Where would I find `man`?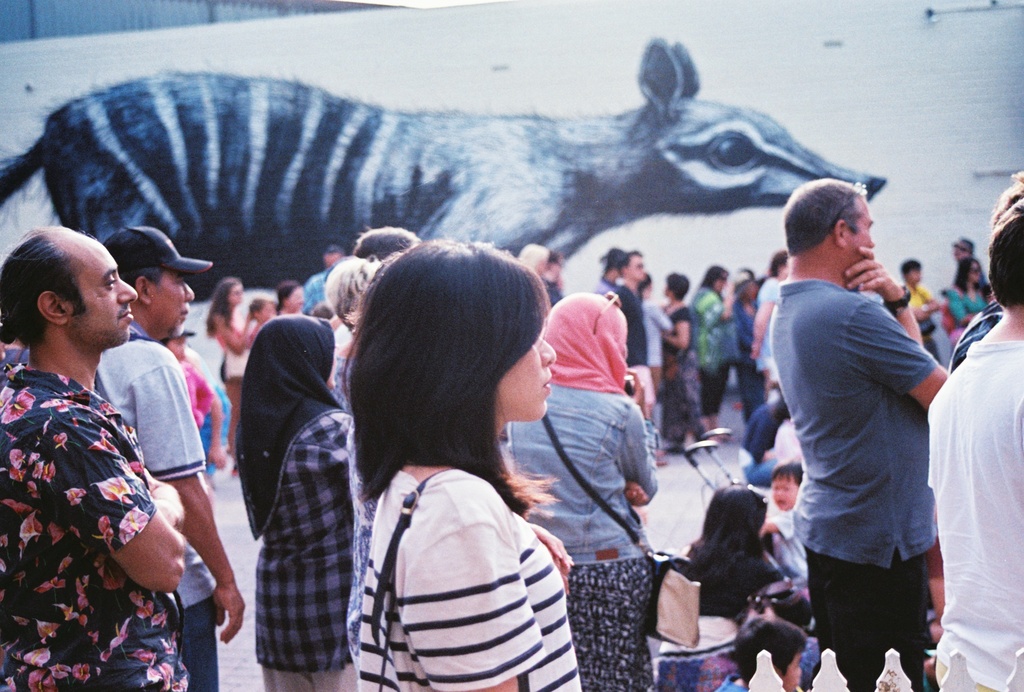
At 924 188 1023 691.
